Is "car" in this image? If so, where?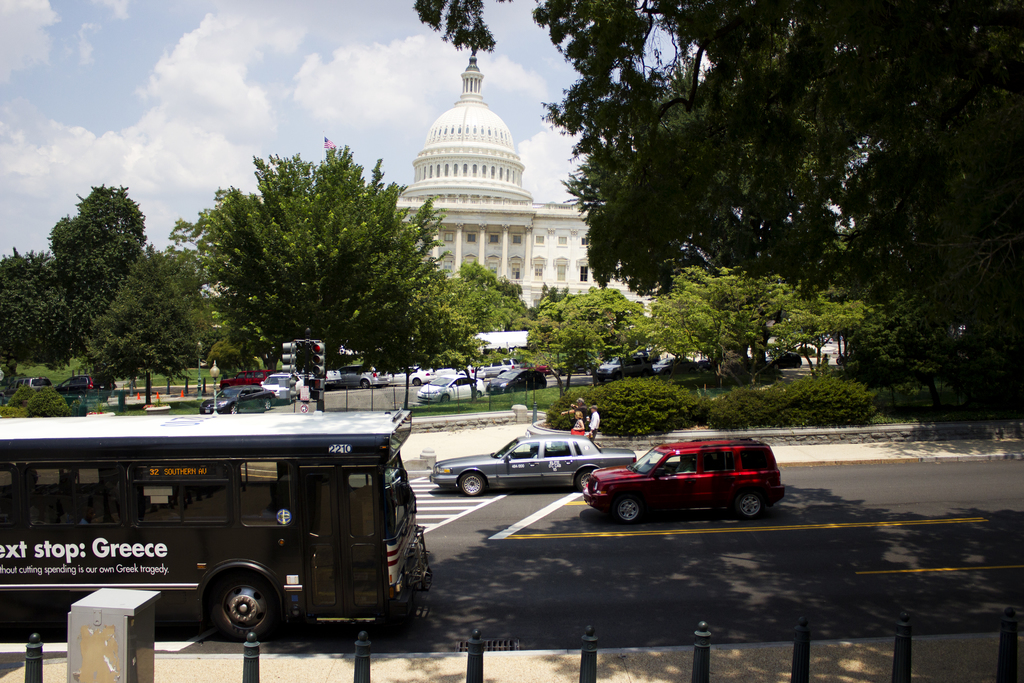
Yes, at bbox=(425, 431, 641, 497).
